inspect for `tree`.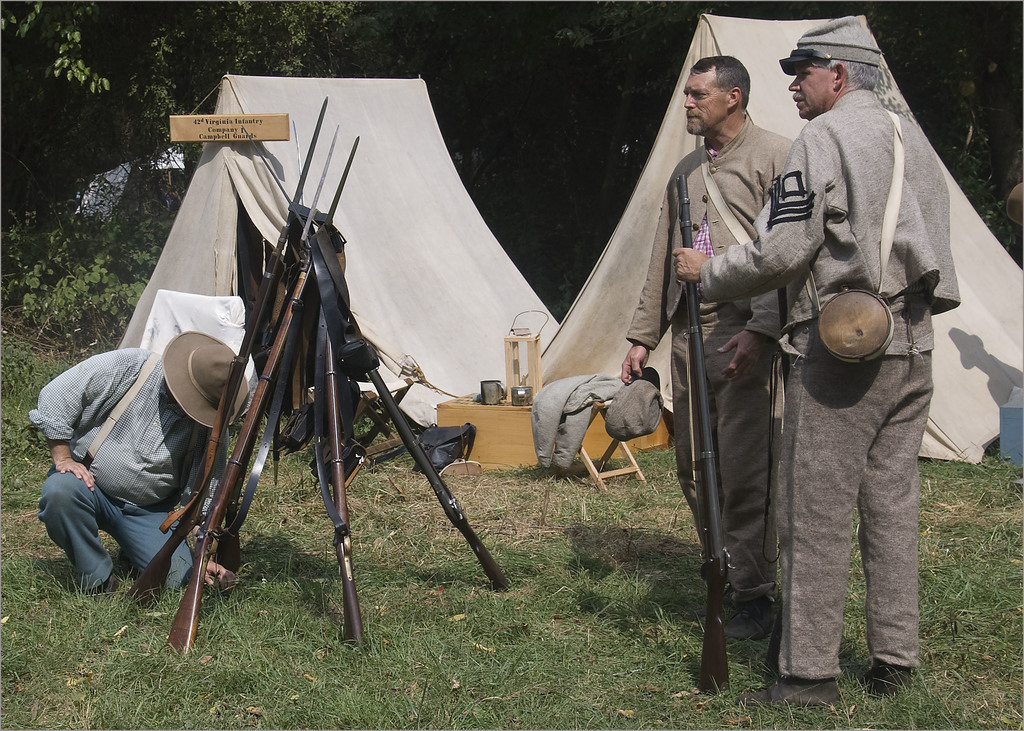
Inspection: {"x1": 0, "y1": 0, "x2": 340, "y2": 215}.
